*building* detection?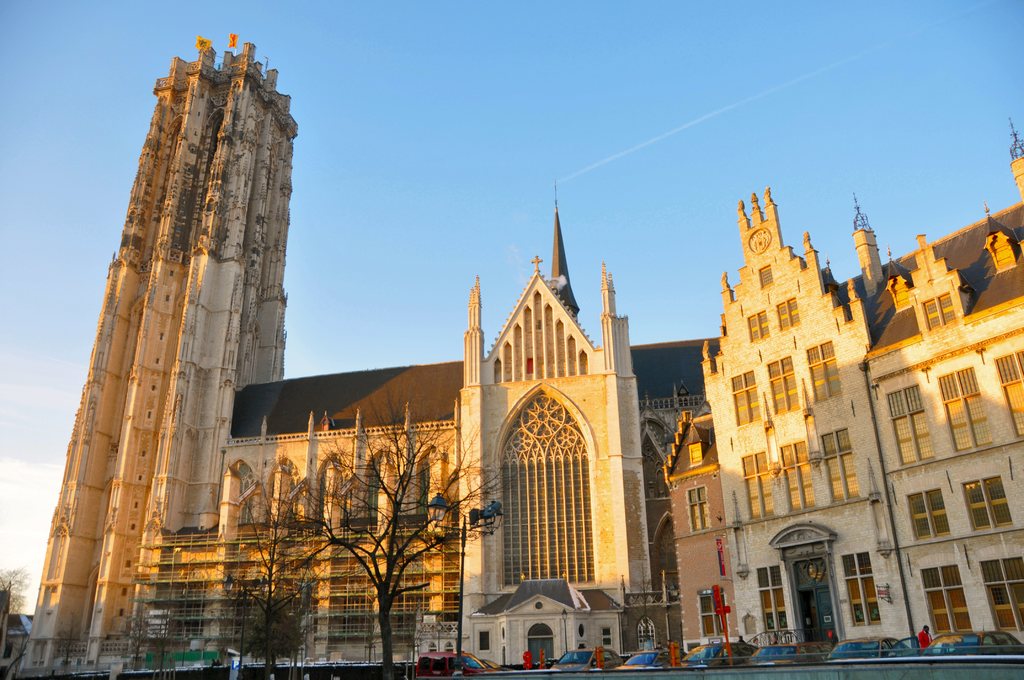
box=[665, 111, 1023, 664]
